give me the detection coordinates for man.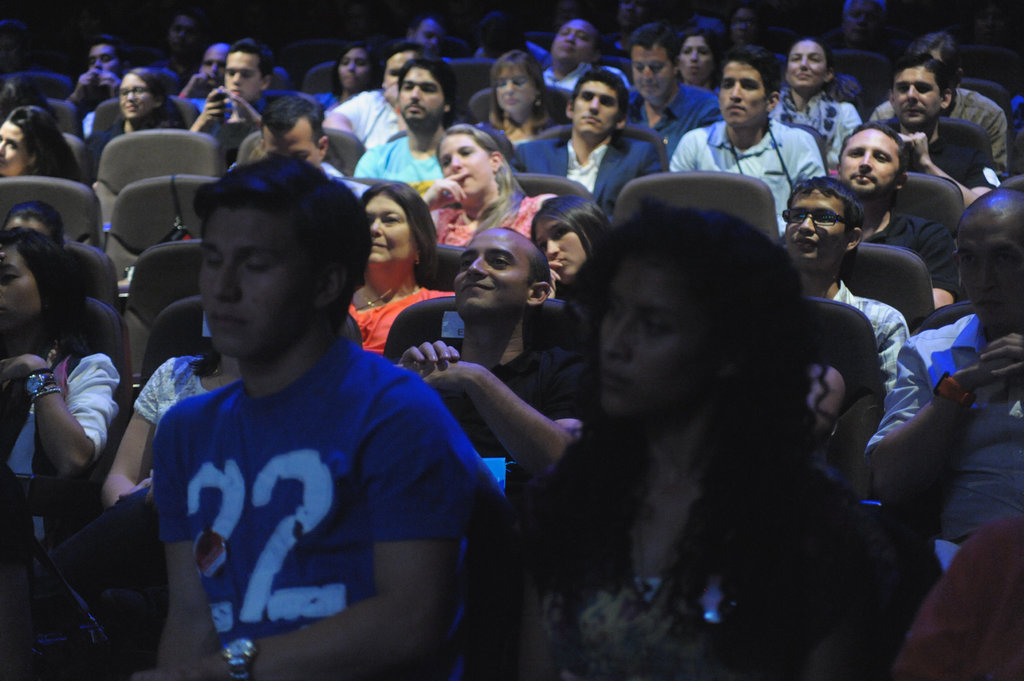
crop(381, 217, 598, 476).
